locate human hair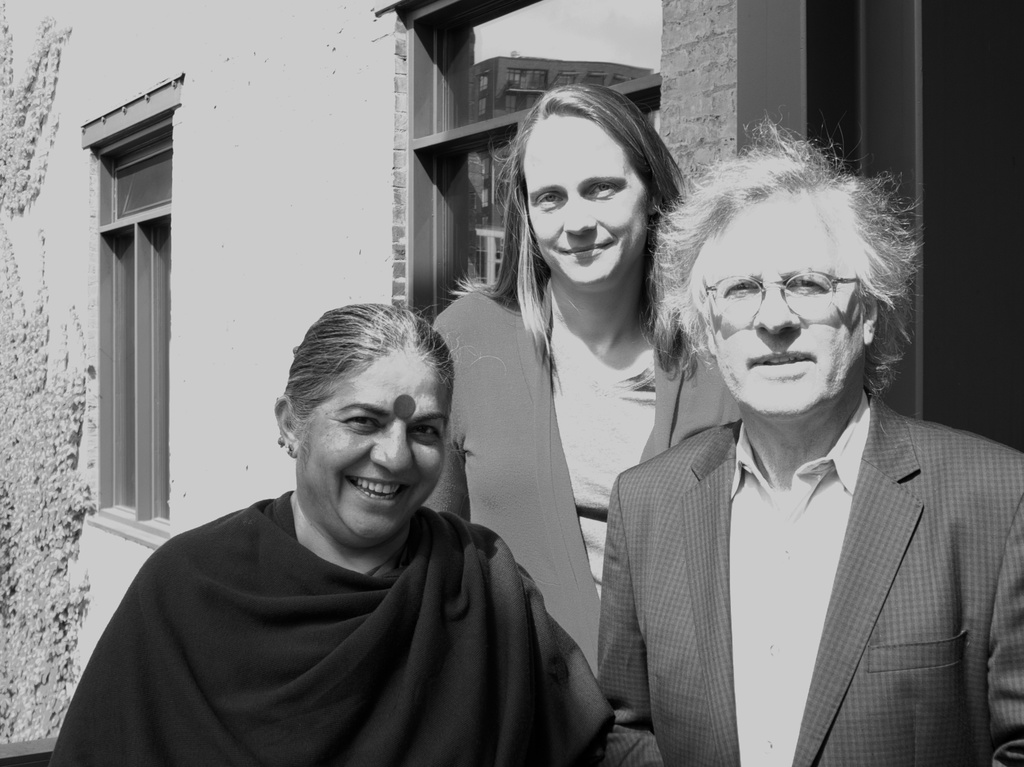
{"x1": 453, "y1": 83, "x2": 691, "y2": 378}
